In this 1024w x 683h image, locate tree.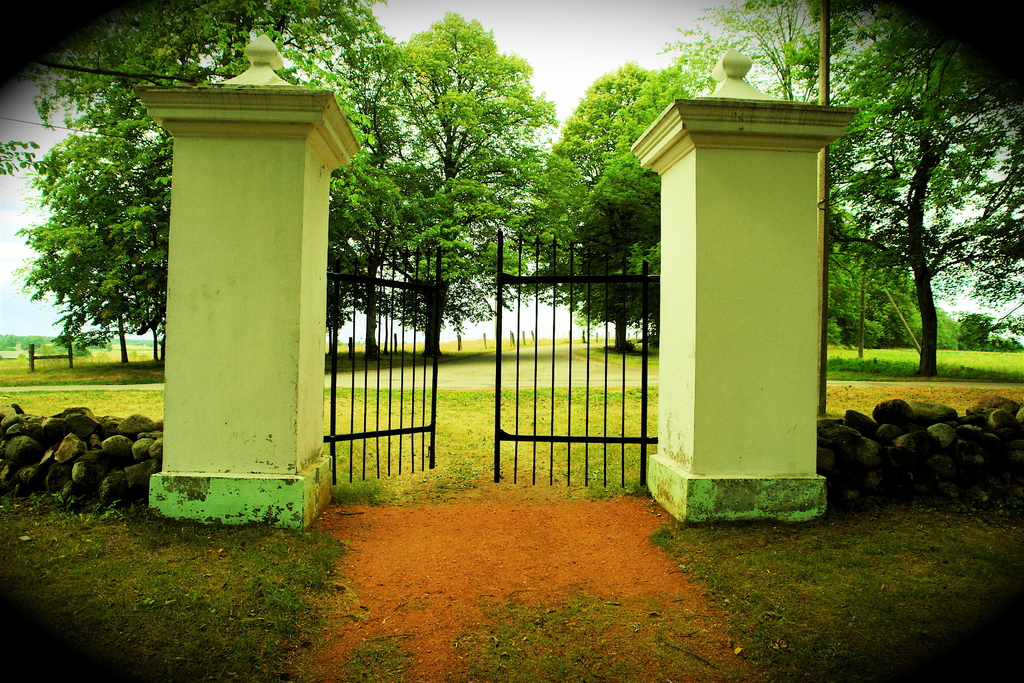
Bounding box: 17, 0, 397, 352.
